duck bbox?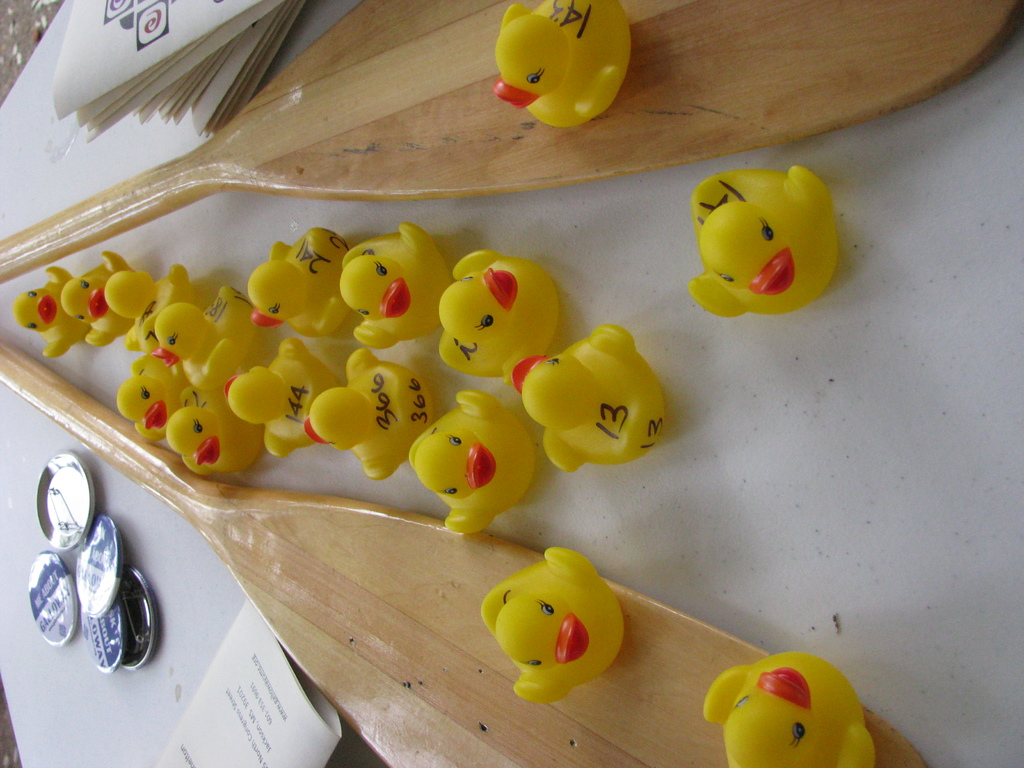
Rect(97, 271, 195, 357)
